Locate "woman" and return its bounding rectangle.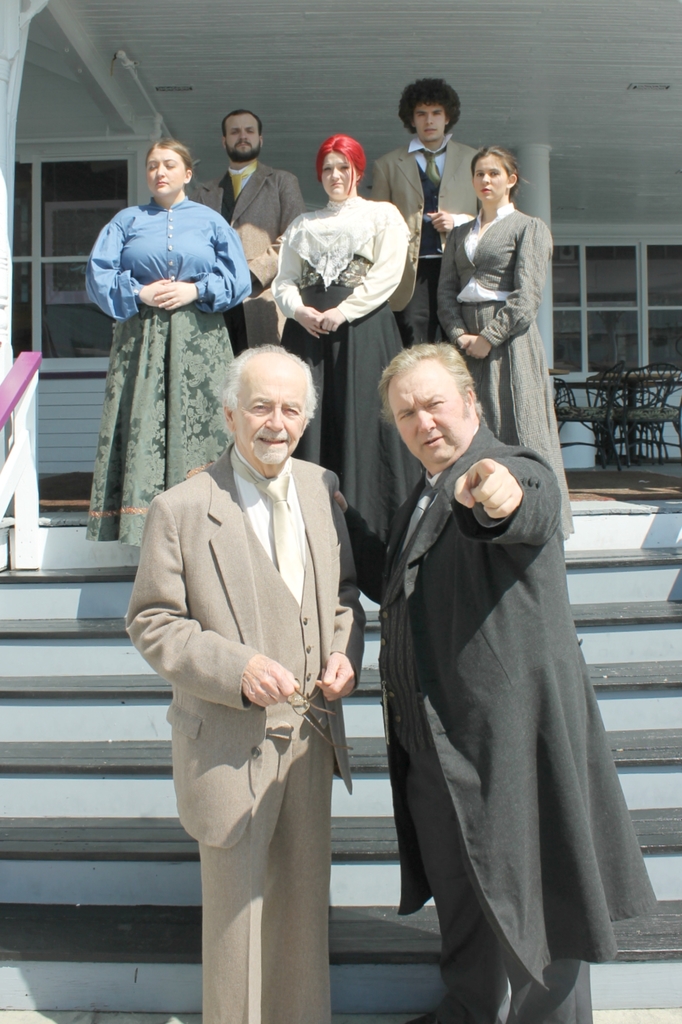
<region>438, 147, 573, 541</region>.
